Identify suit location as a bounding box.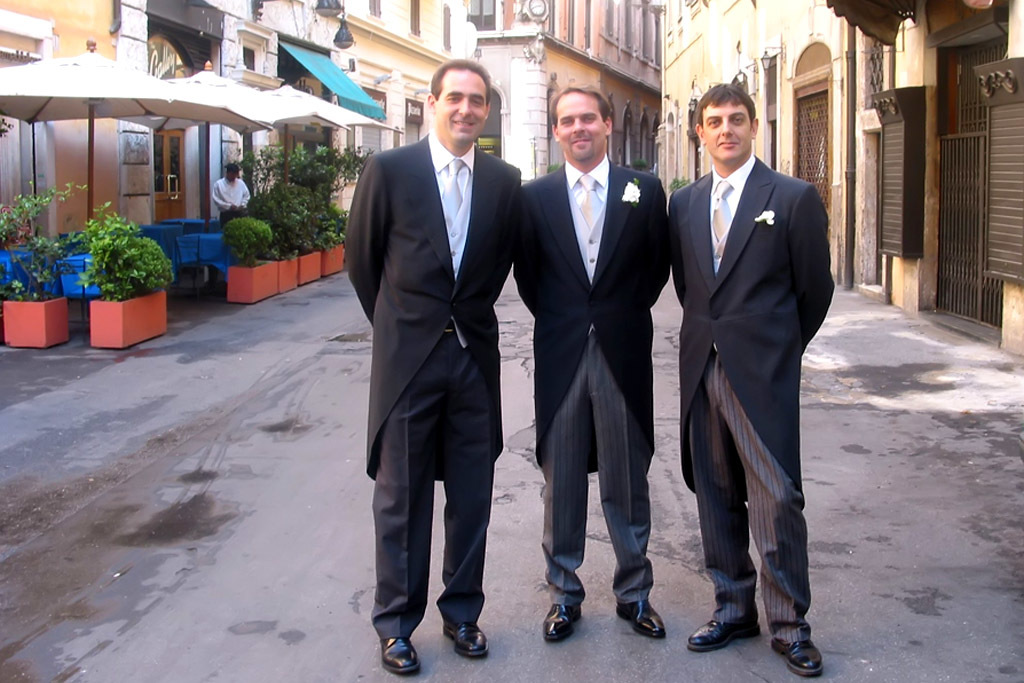
664:147:839:645.
